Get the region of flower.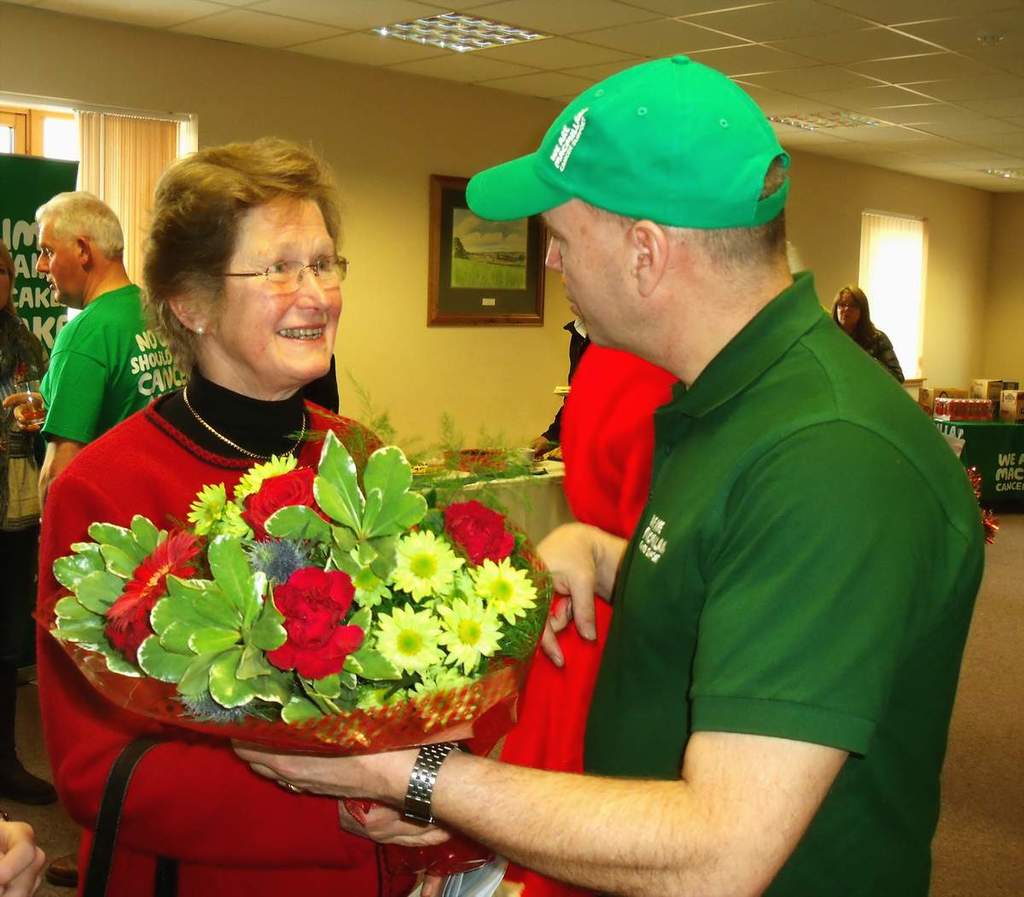
bbox=(386, 526, 465, 598).
